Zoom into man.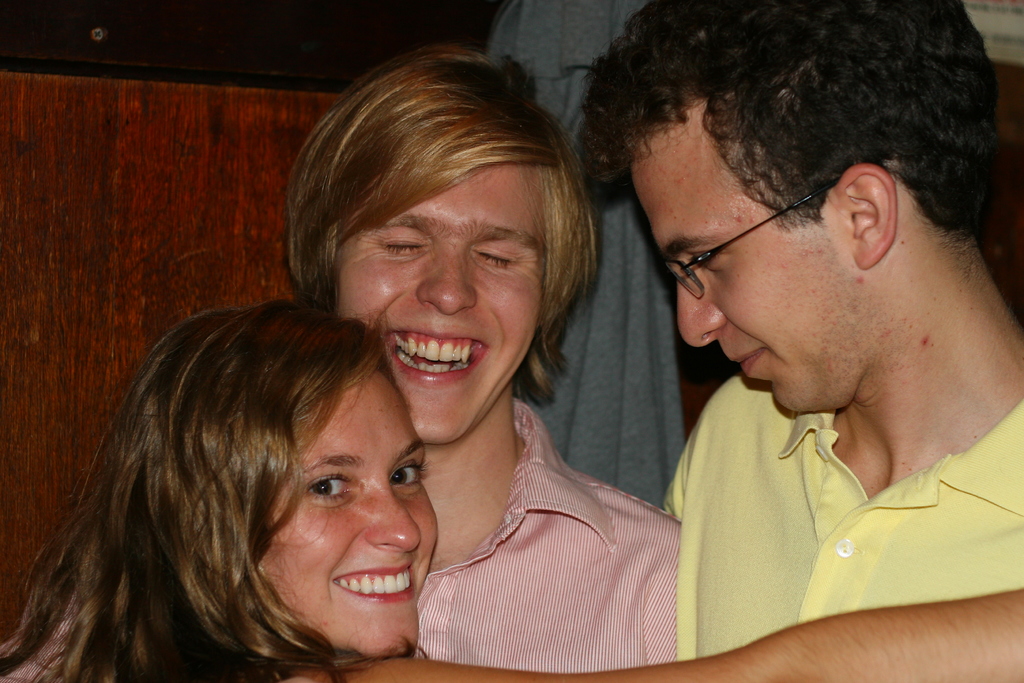
Zoom target: left=534, top=12, right=1023, bottom=675.
